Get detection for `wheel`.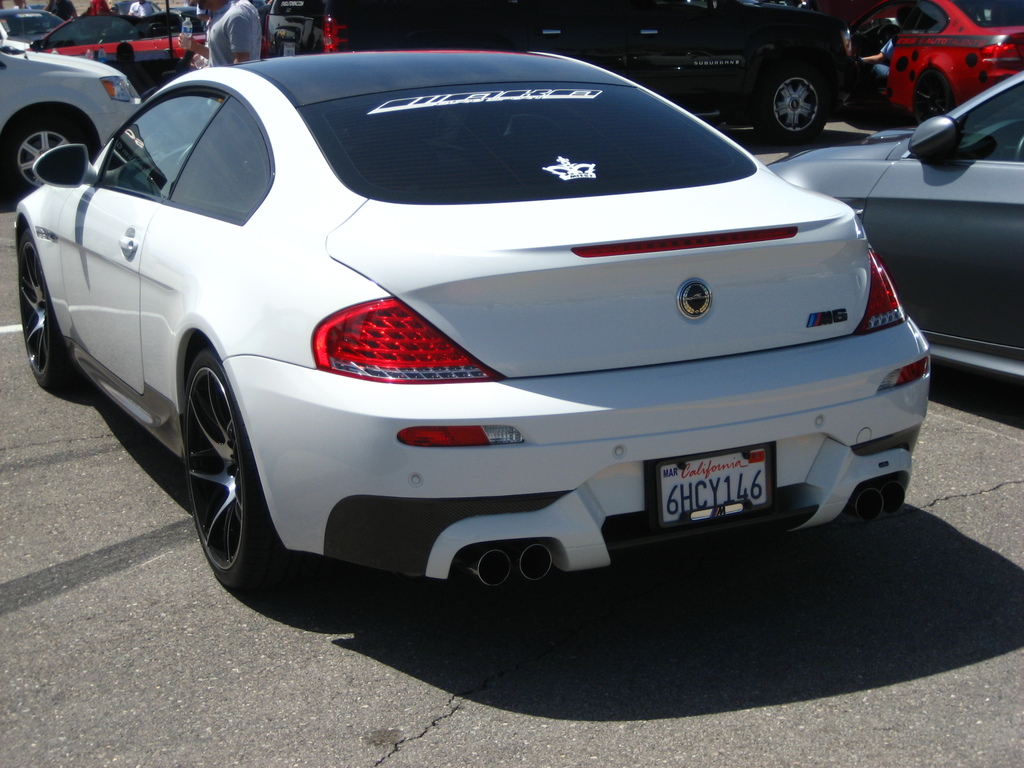
Detection: BBox(0, 103, 92, 200).
